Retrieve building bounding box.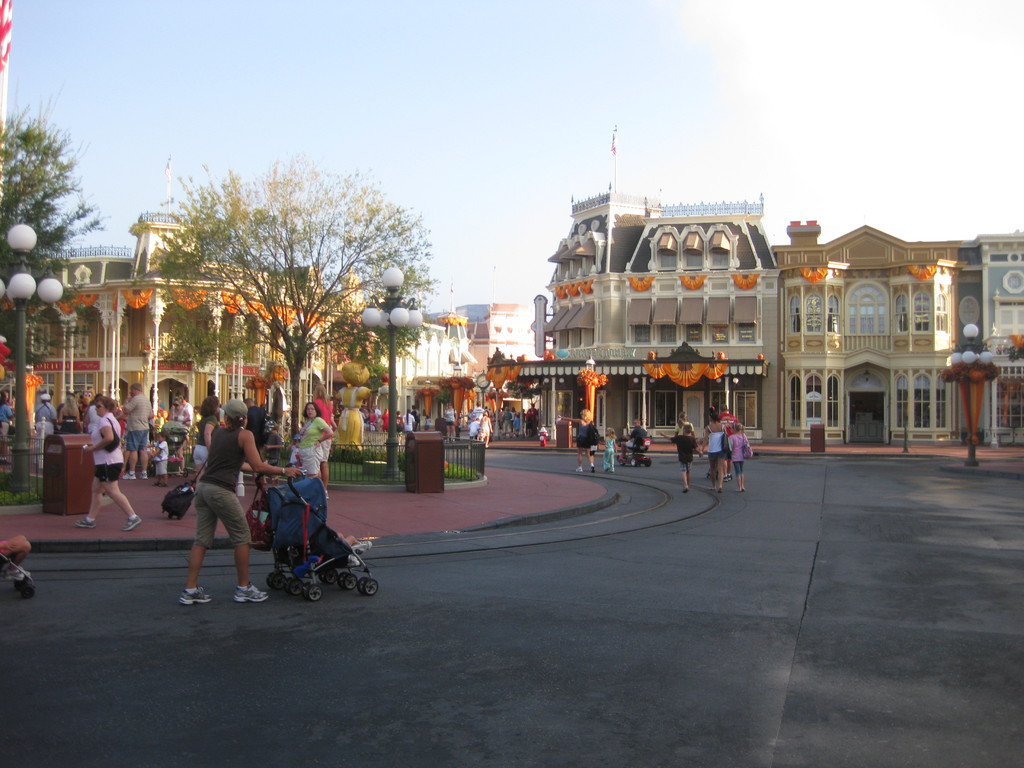
Bounding box: crop(339, 306, 547, 447).
